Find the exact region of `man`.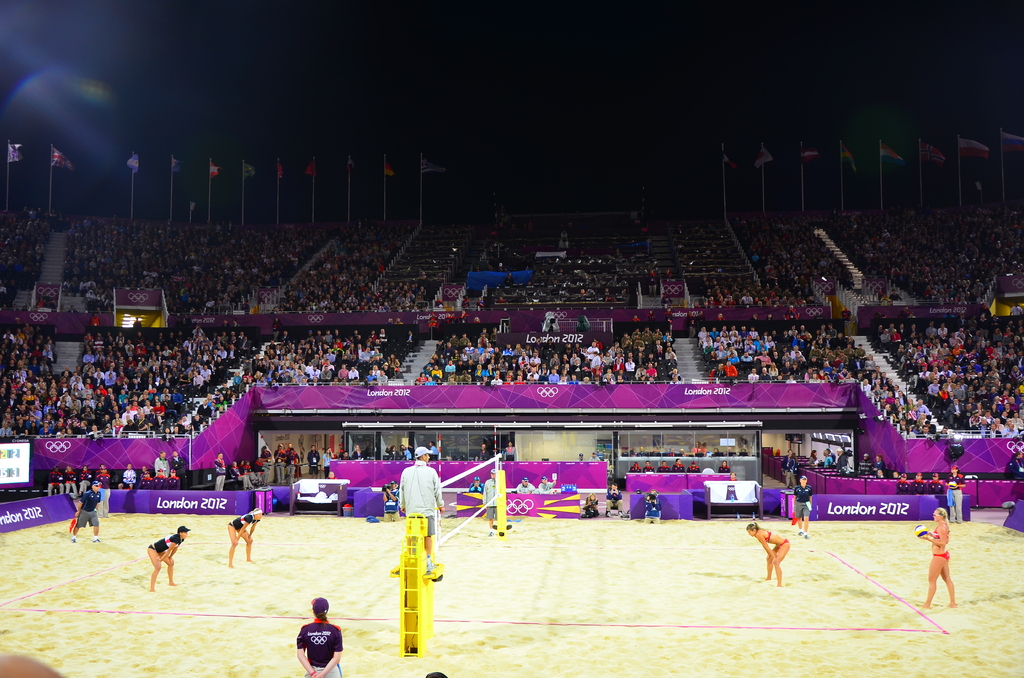
Exact region: box=[13, 418, 30, 433].
